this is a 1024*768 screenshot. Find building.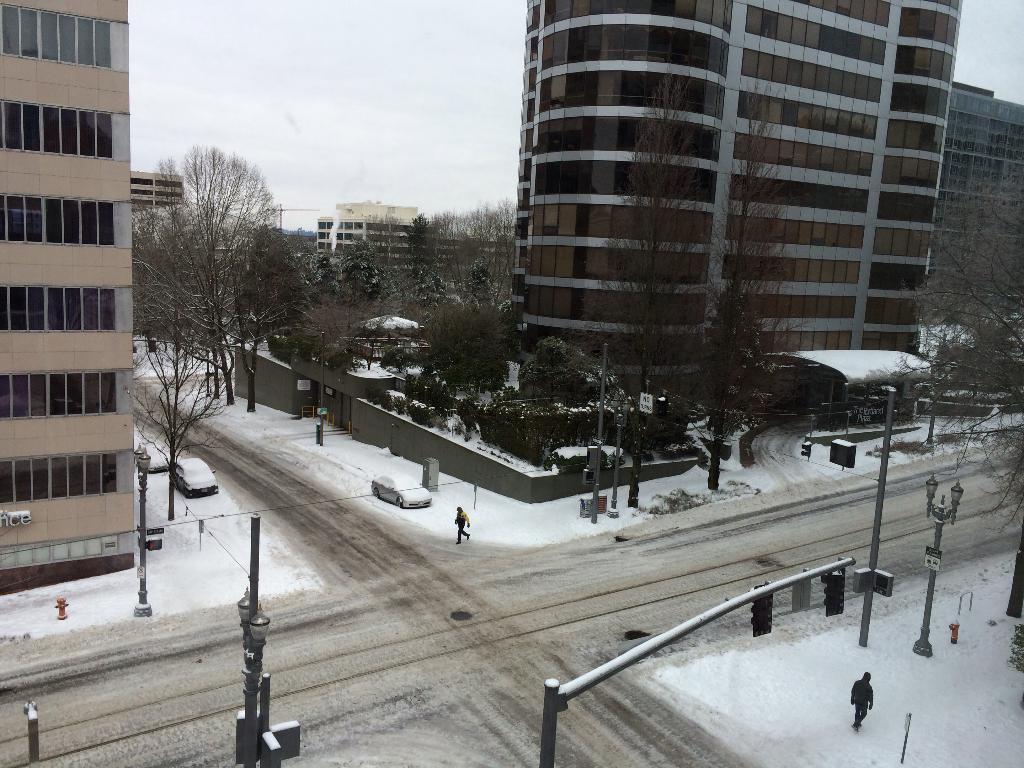
Bounding box: 509 0 959 405.
